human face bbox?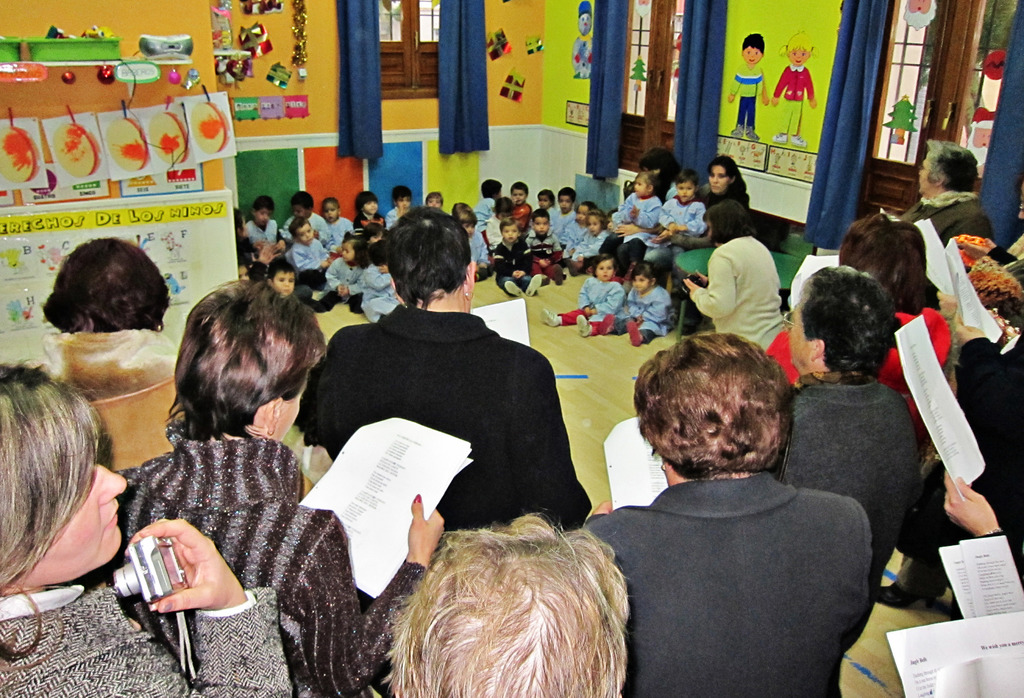
box=[785, 44, 806, 64]
